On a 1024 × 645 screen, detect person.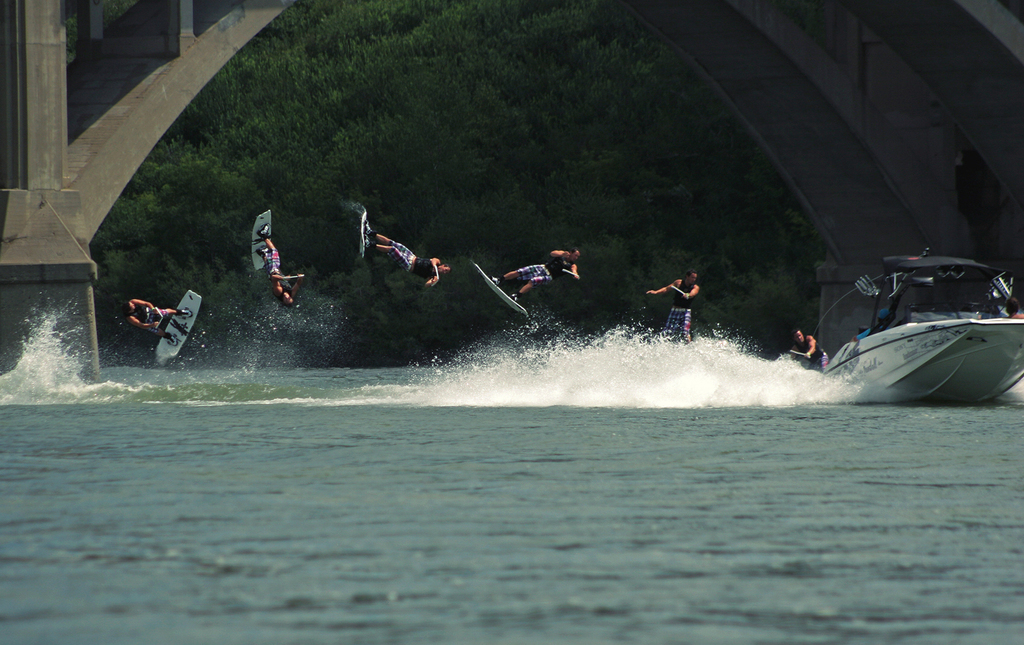
crop(255, 223, 303, 306).
